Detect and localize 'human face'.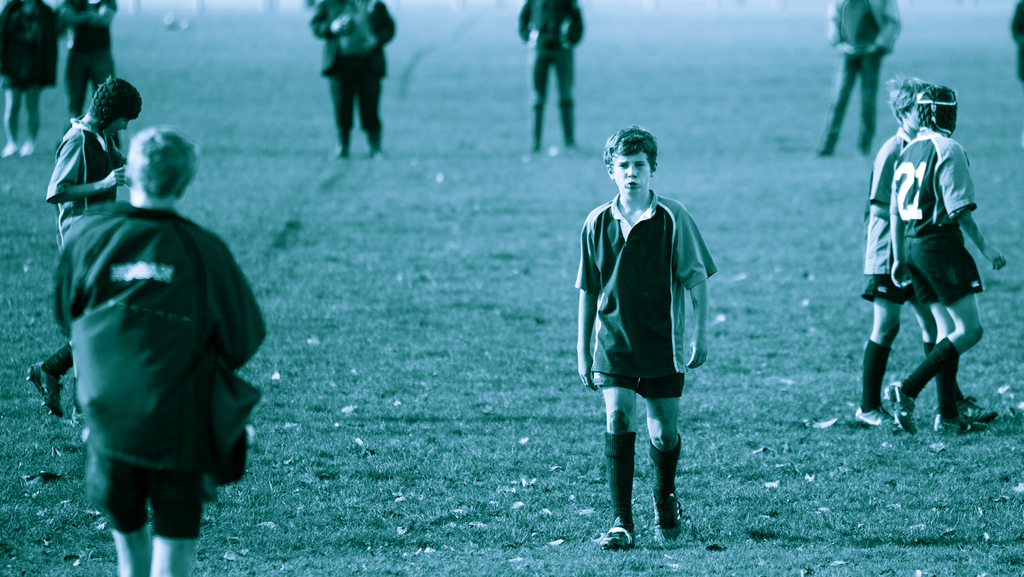
Localized at 111 113 135 138.
